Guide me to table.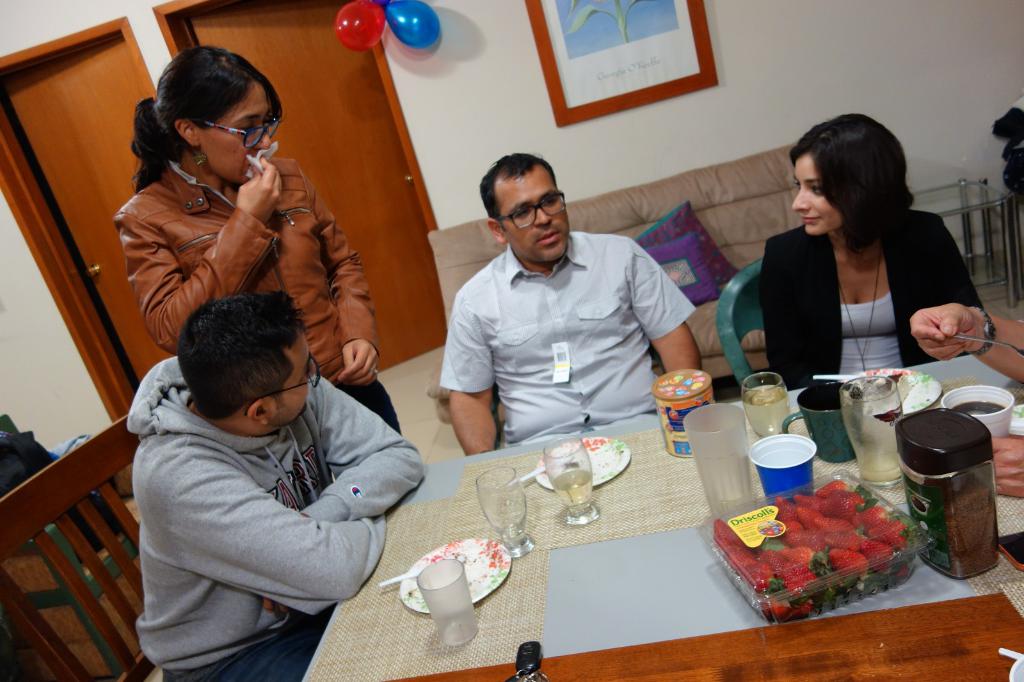
Guidance: l=358, t=399, r=938, b=664.
